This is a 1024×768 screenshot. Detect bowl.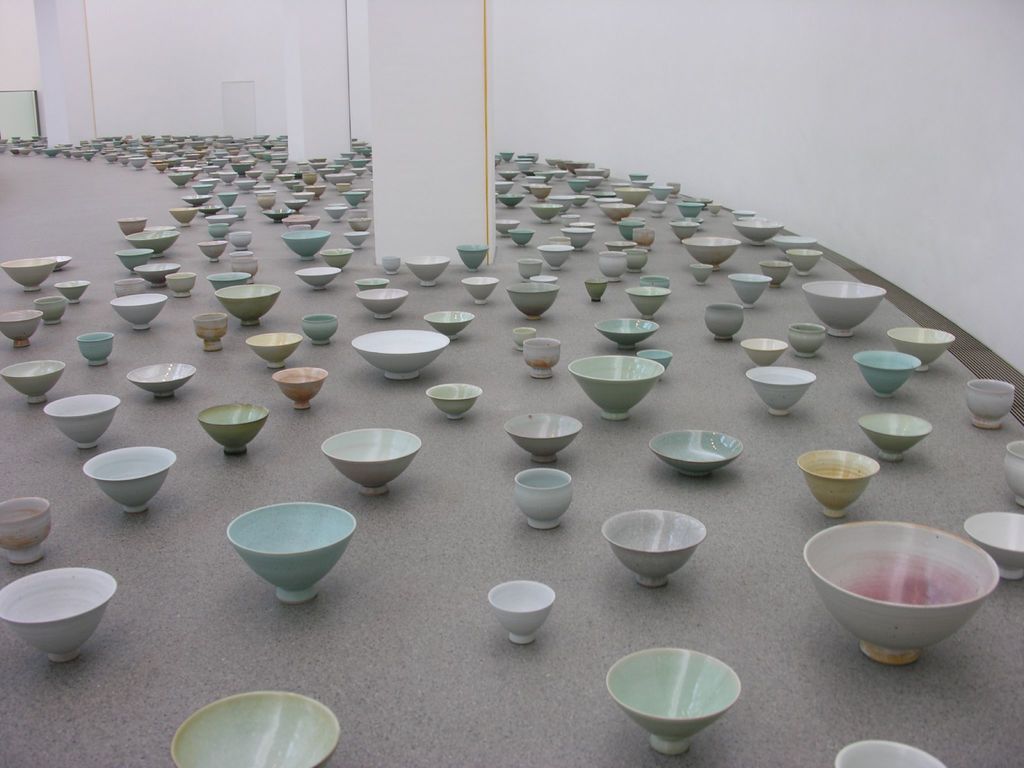
left=527, top=273, right=558, bottom=283.
